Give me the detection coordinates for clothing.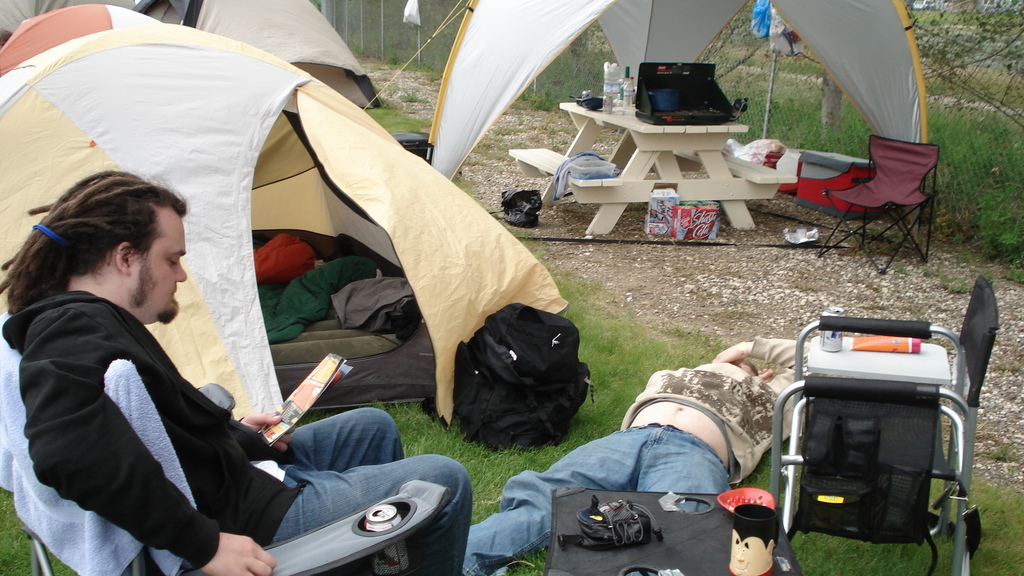
[265,399,467,575].
